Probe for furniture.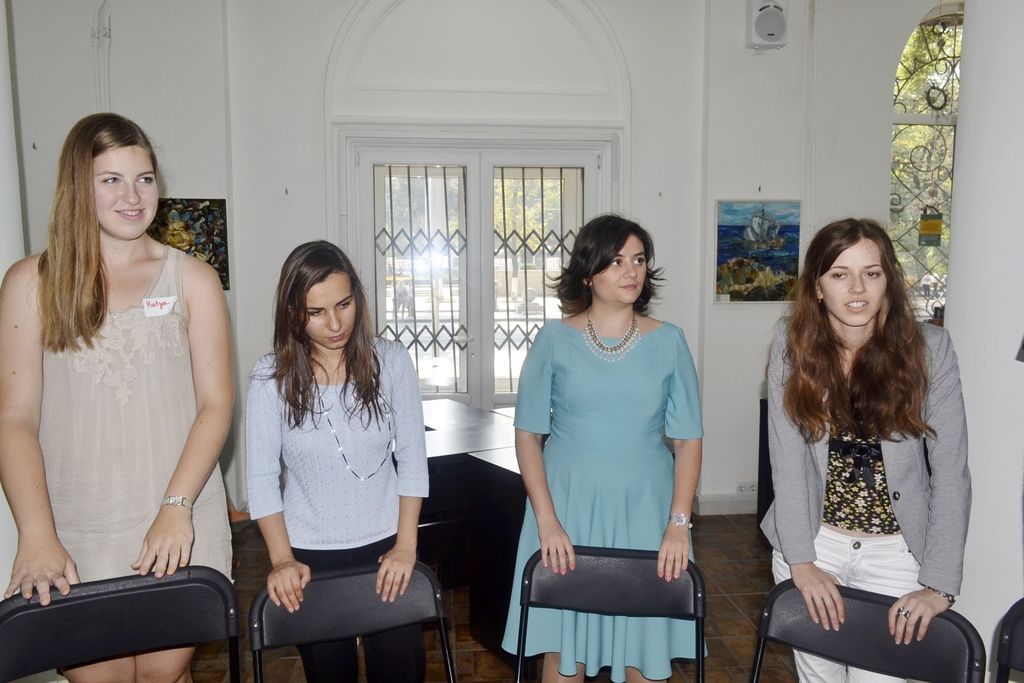
Probe result: select_region(0, 565, 243, 682).
